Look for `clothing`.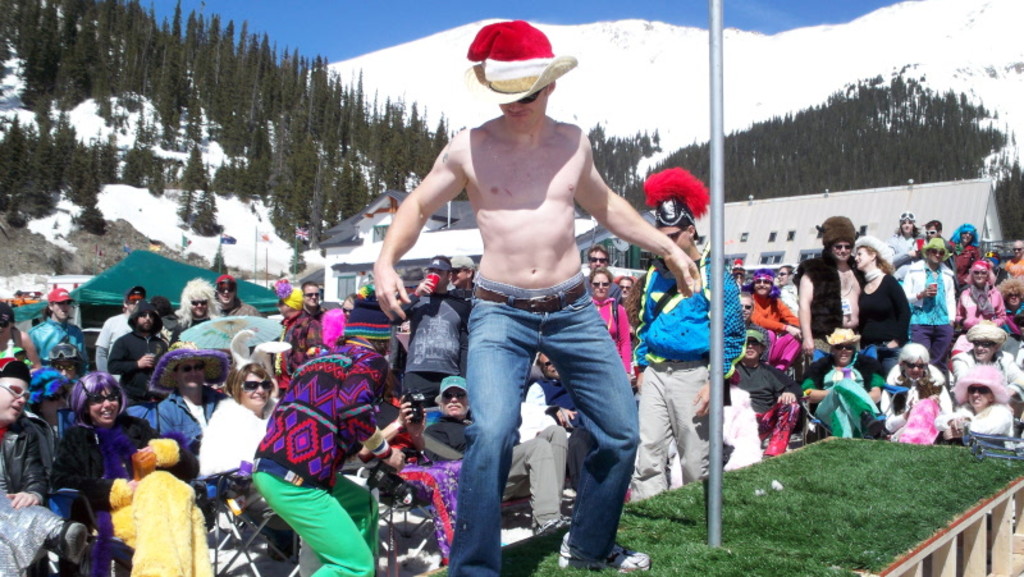
Found: rect(744, 287, 800, 340).
